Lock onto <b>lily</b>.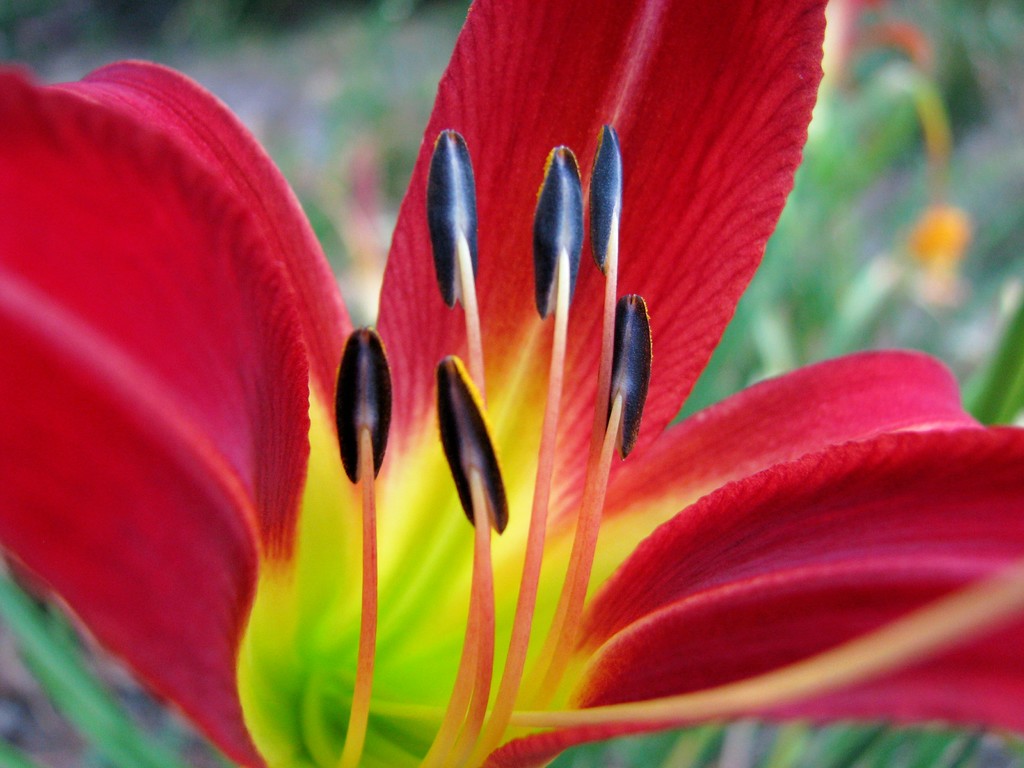
Locked: 0, 0, 1023, 767.
